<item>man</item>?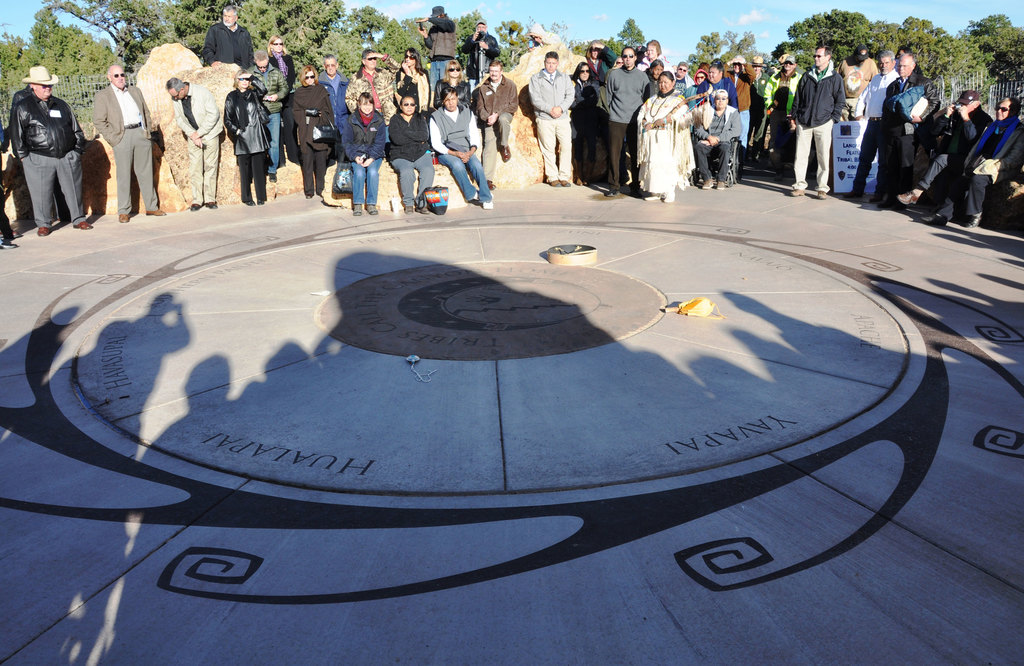
[606,49,644,194]
